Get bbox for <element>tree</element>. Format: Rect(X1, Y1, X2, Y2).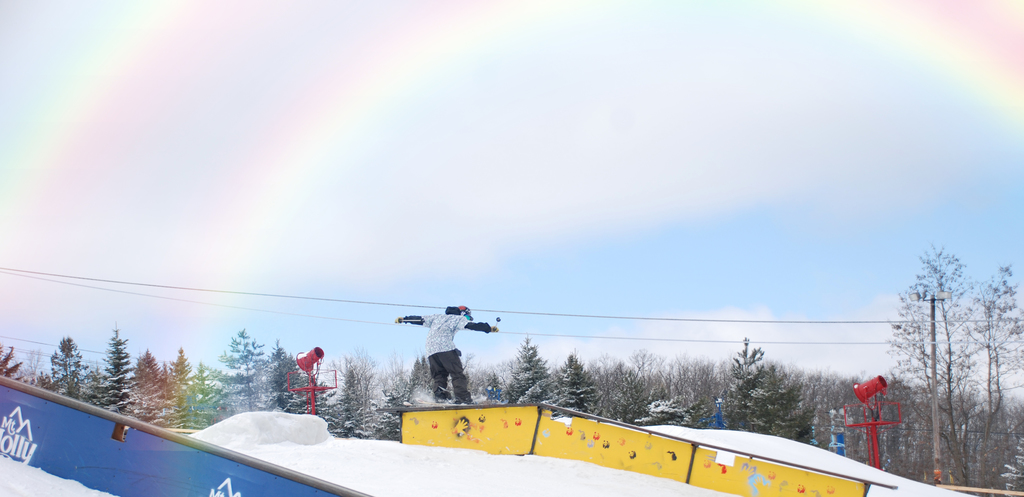
Rect(221, 327, 279, 411).
